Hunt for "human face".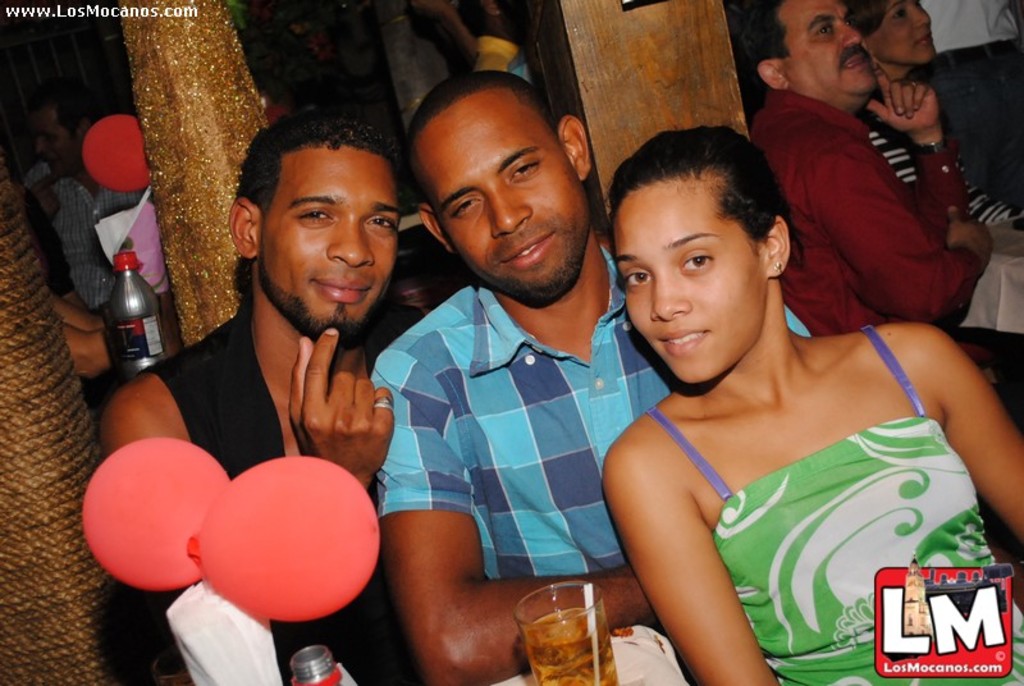
Hunted down at bbox=[781, 0, 879, 91].
